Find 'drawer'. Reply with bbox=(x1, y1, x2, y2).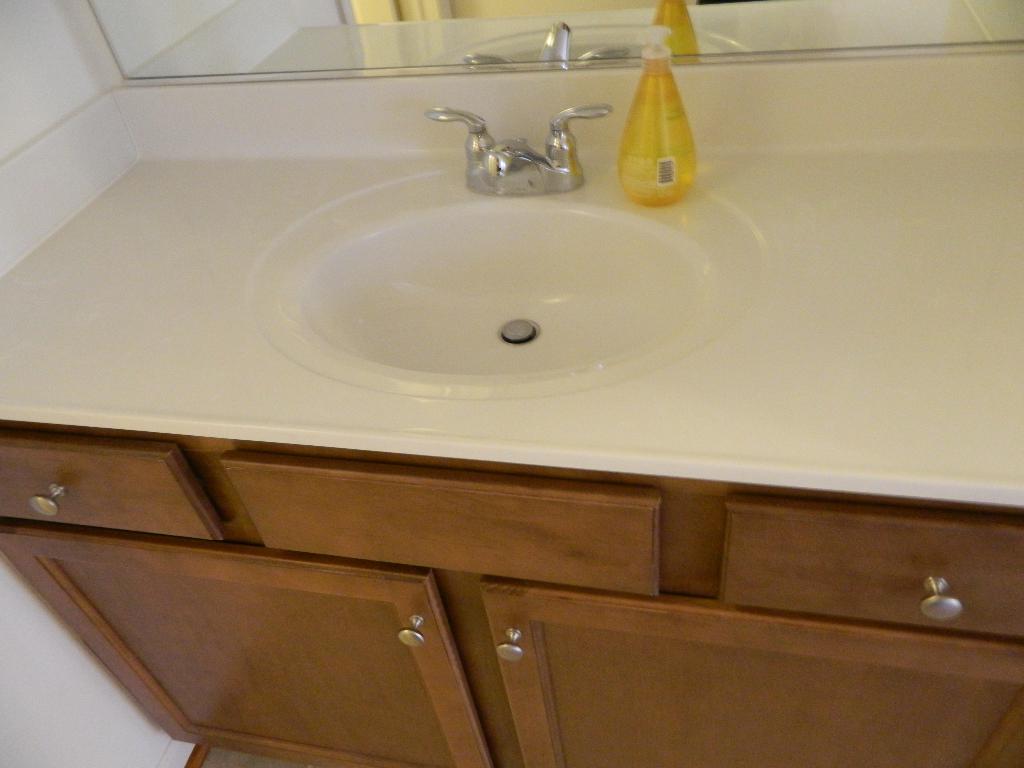
bbox=(0, 426, 223, 543).
